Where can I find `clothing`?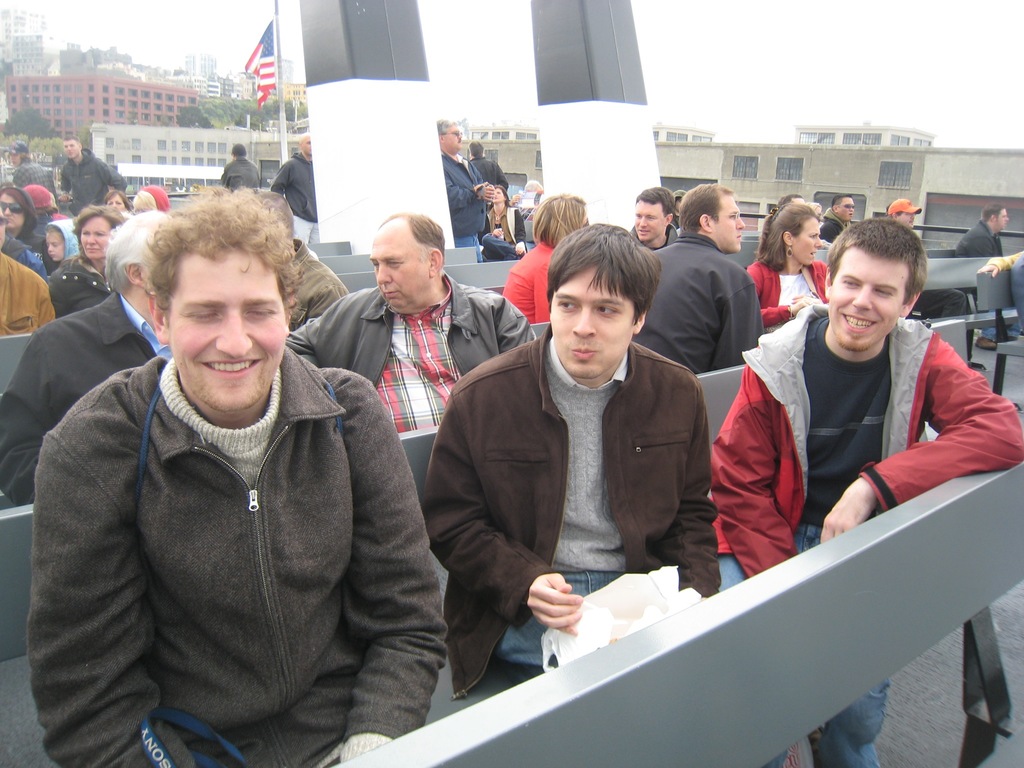
You can find it at <bbox>431, 331, 728, 691</bbox>.
